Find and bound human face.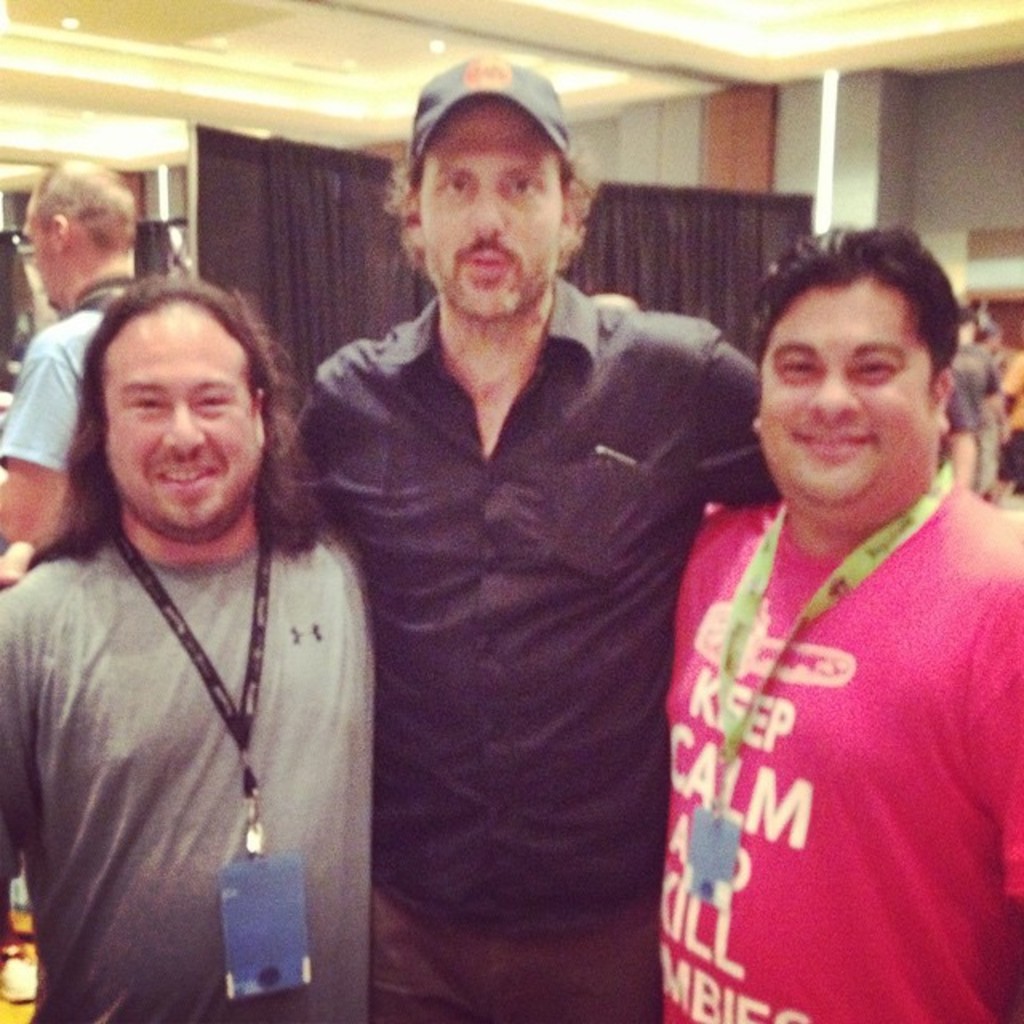
Bound: bbox=(422, 102, 563, 318).
